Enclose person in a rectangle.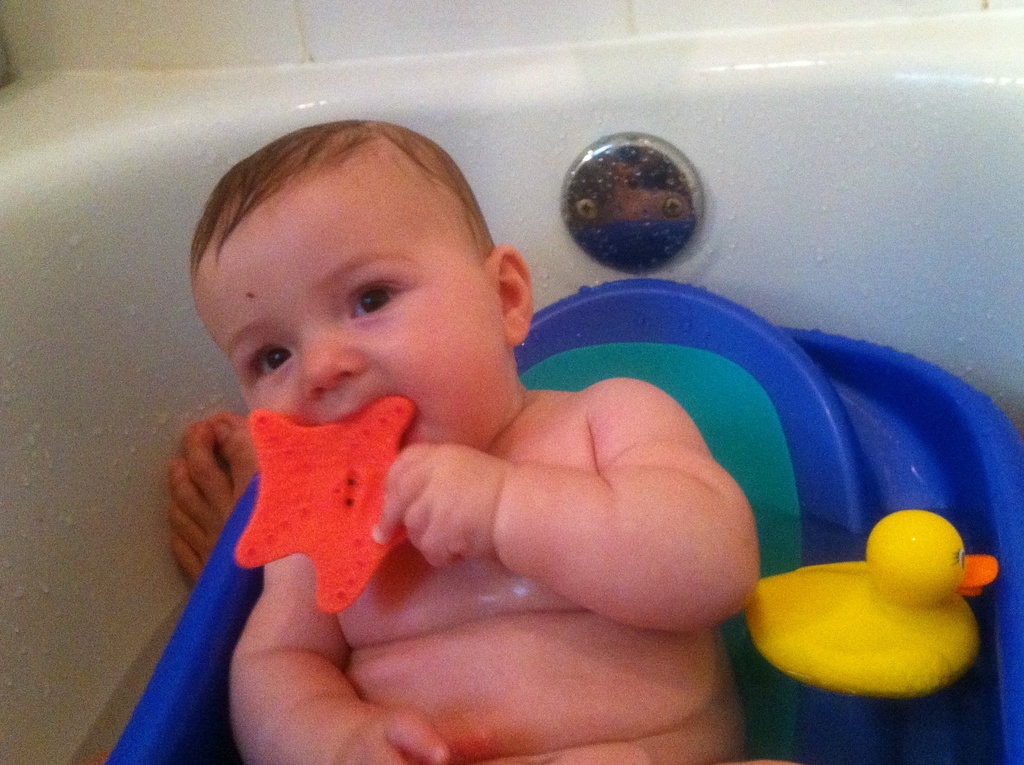
(left=168, top=416, right=251, bottom=595).
